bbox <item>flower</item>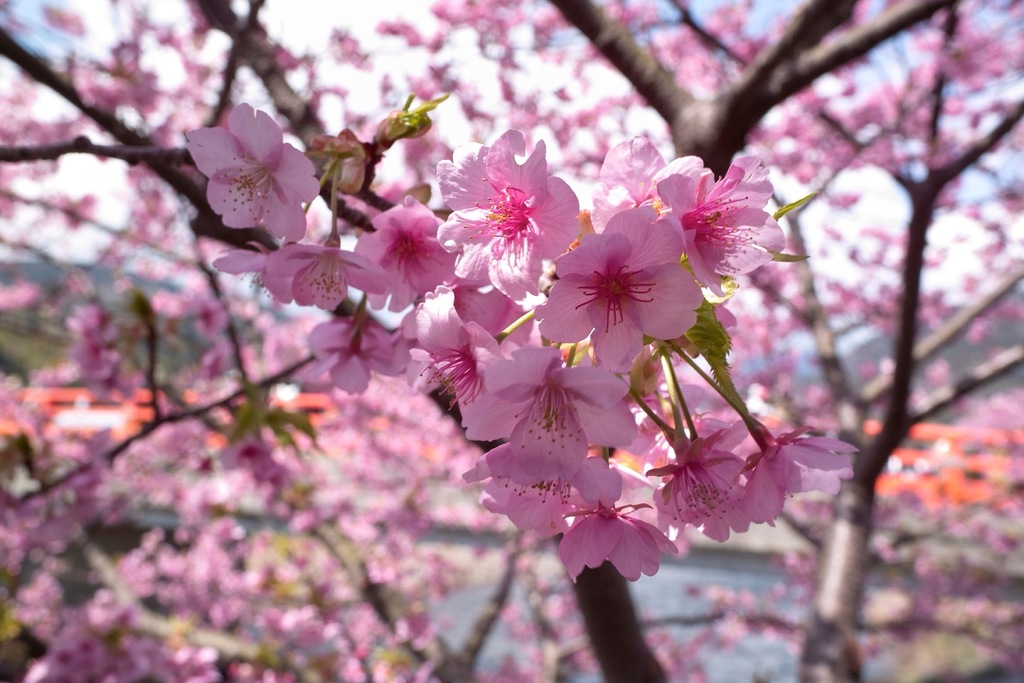
702:421:865:546
